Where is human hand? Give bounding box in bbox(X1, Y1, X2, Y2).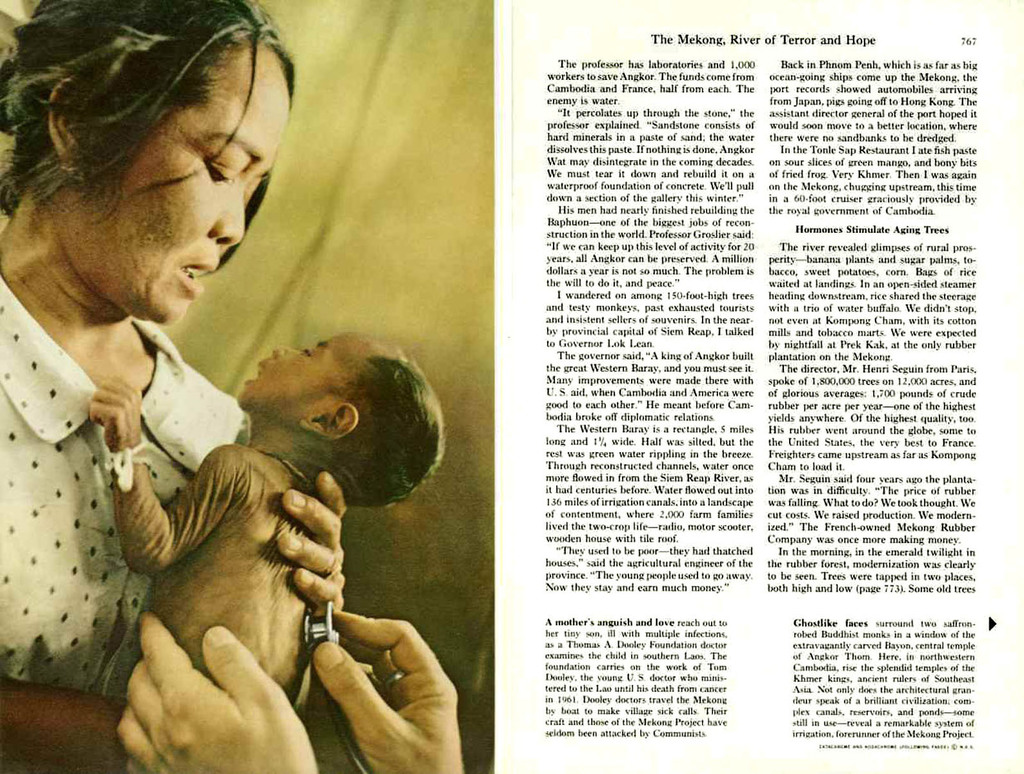
bbox(282, 470, 348, 616).
